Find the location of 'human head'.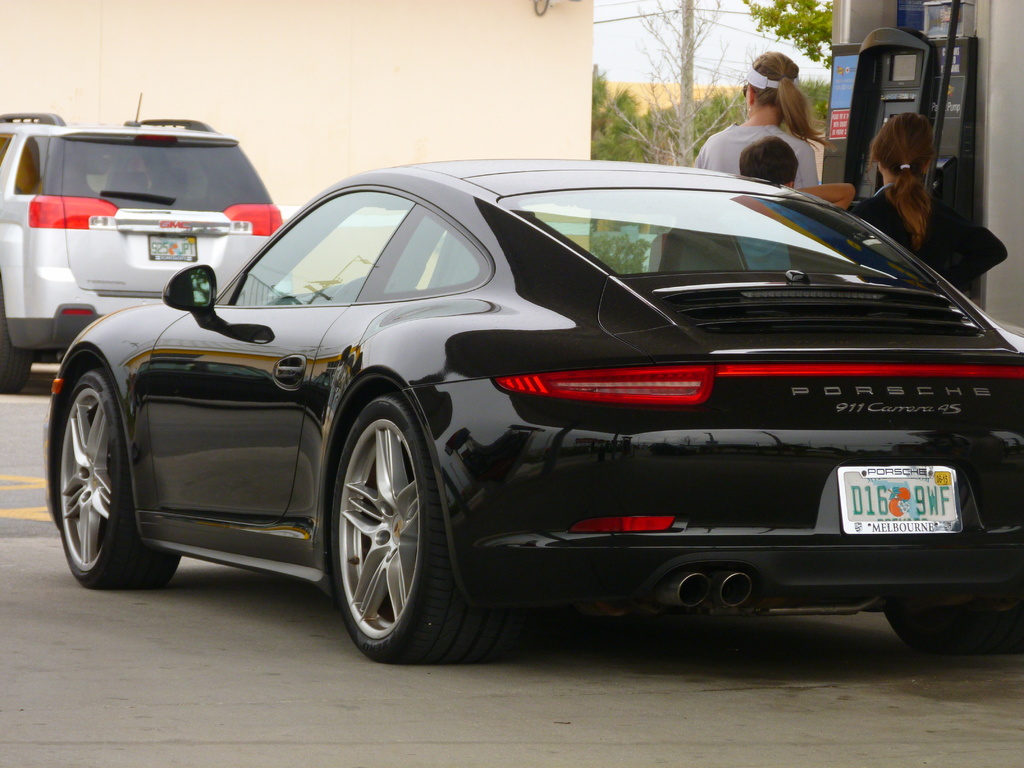
Location: detection(742, 51, 802, 118).
